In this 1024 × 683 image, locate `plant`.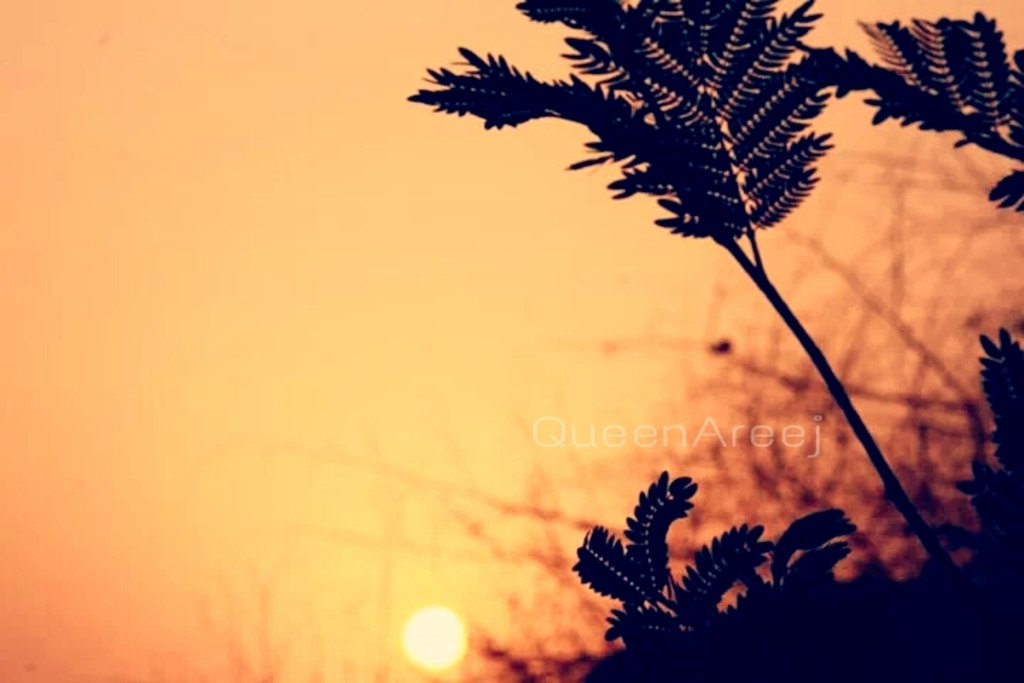
Bounding box: locate(393, 0, 1020, 682).
